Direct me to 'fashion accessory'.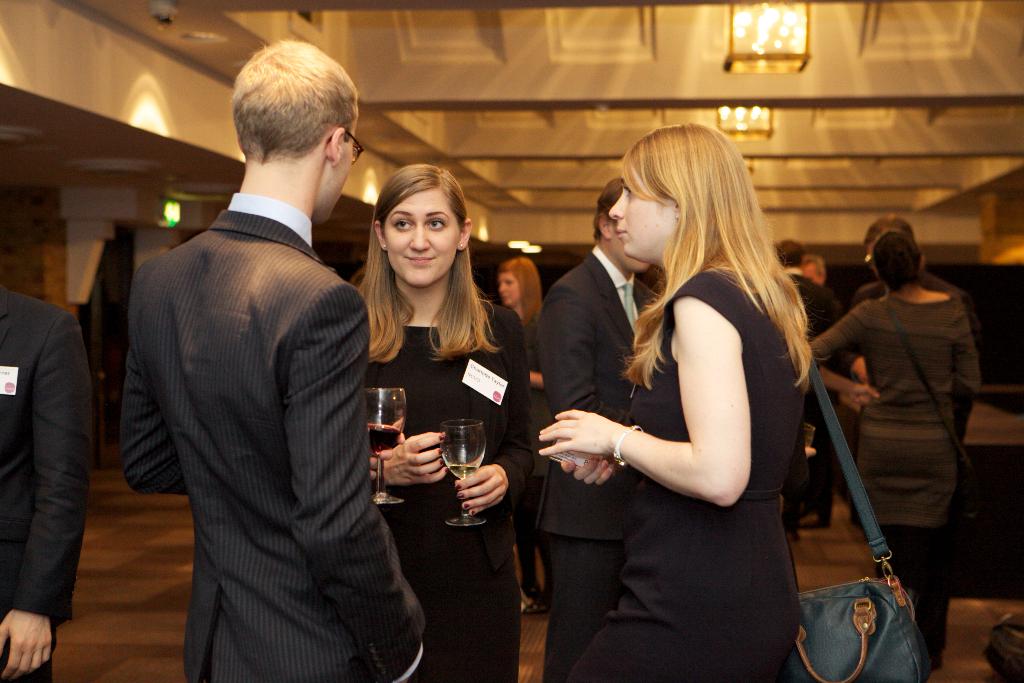
Direction: BBox(383, 243, 385, 247).
